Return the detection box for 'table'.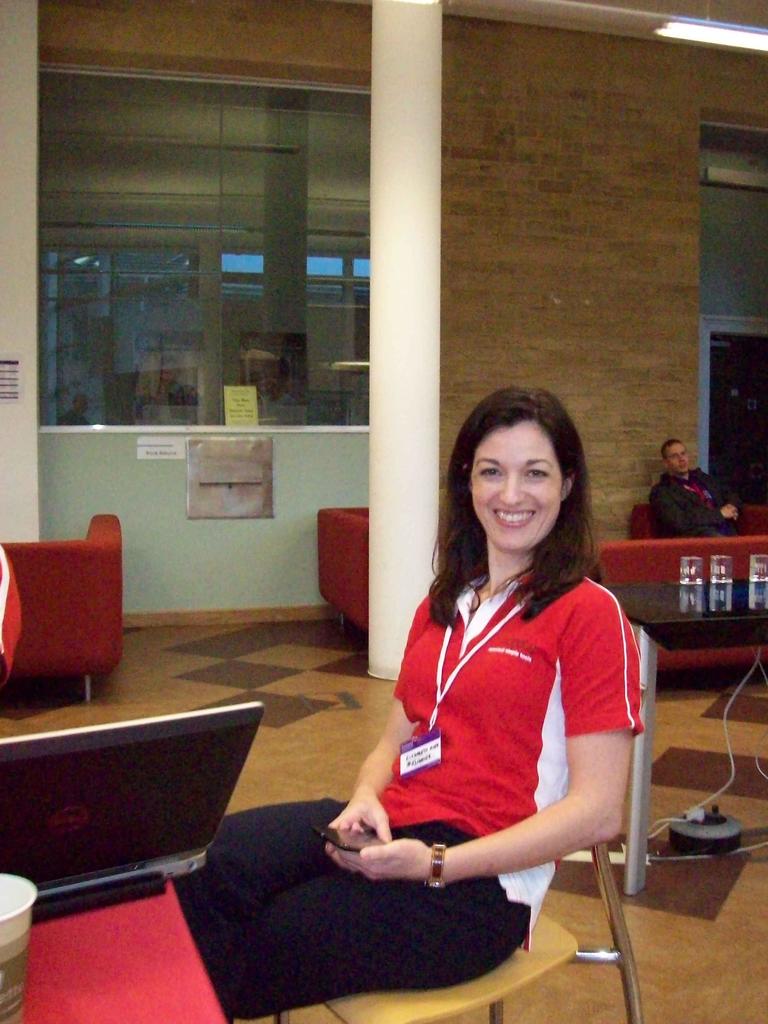
{"left": 600, "top": 573, "right": 767, "bottom": 902}.
